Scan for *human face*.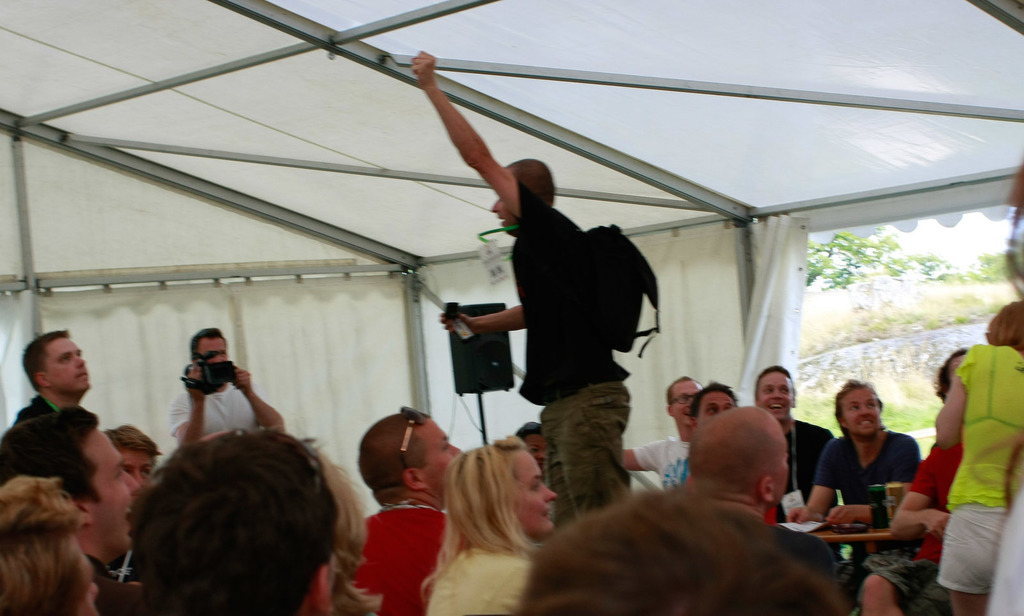
Scan result: (490,197,515,235).
